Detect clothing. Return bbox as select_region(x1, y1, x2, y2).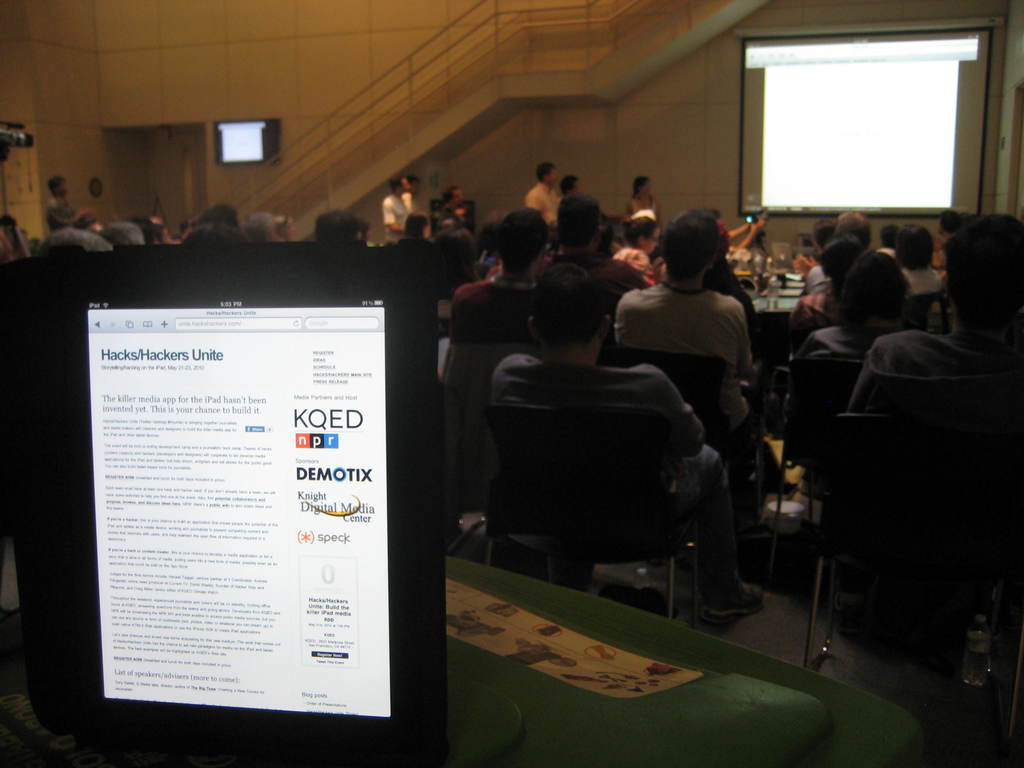
select_region(47, 192, 78, 225).
